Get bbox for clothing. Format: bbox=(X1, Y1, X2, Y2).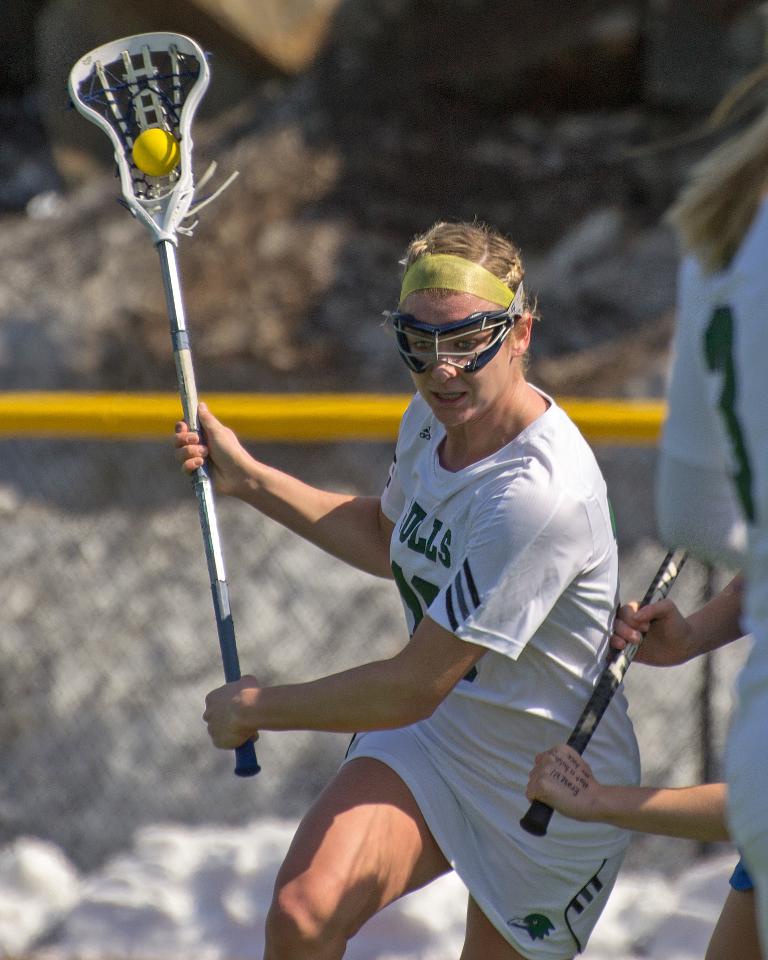
bbox=(651, 173, 761, 952).
